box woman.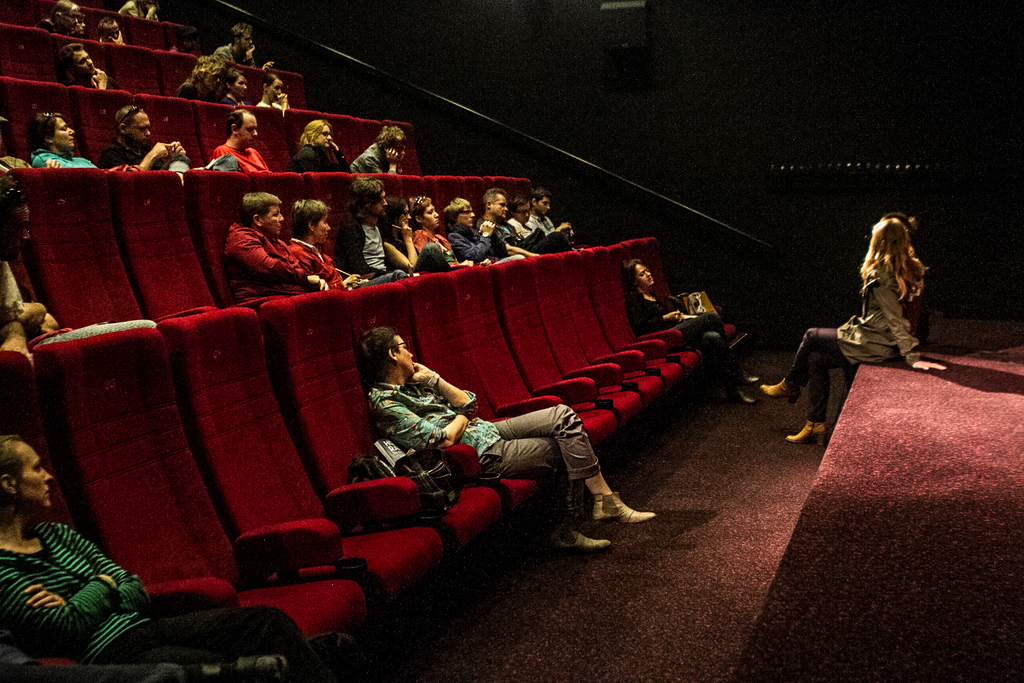
region(412, 193, 468, 269).
